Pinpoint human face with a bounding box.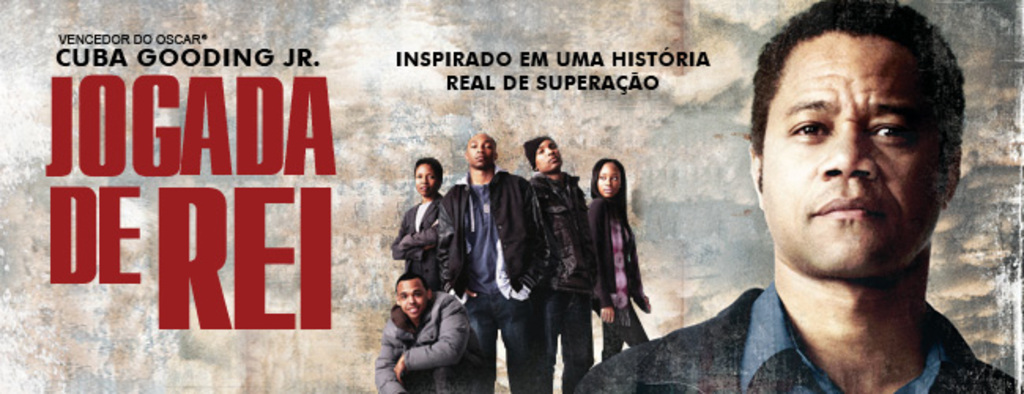
[x1=600, y1=159, x2=622, y2=194].
